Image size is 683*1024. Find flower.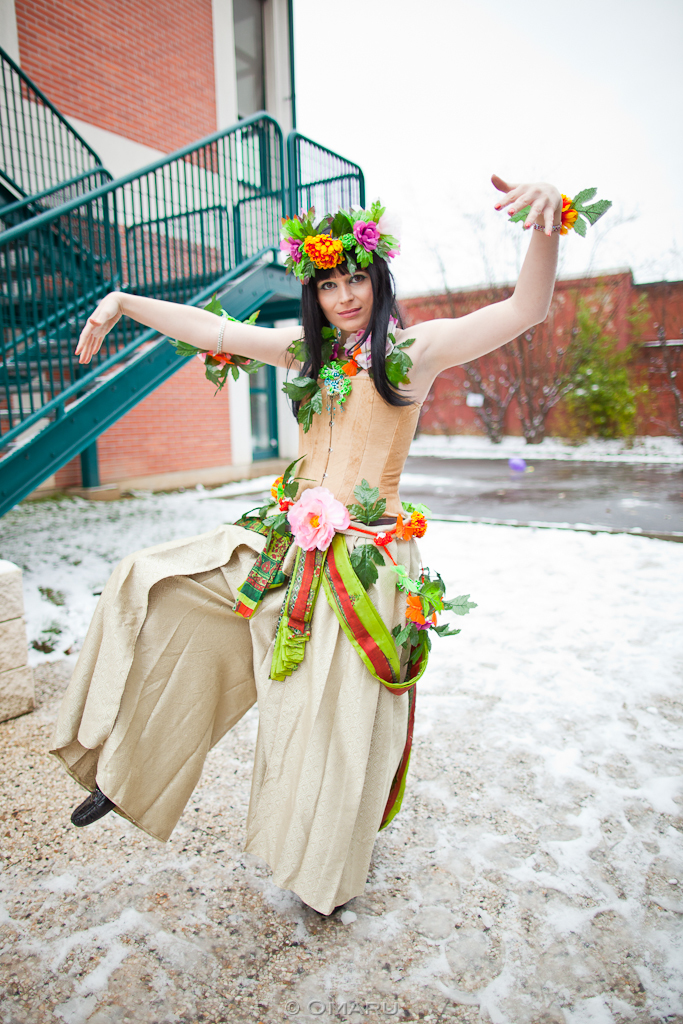
rect(561, 190, 580, 235).
